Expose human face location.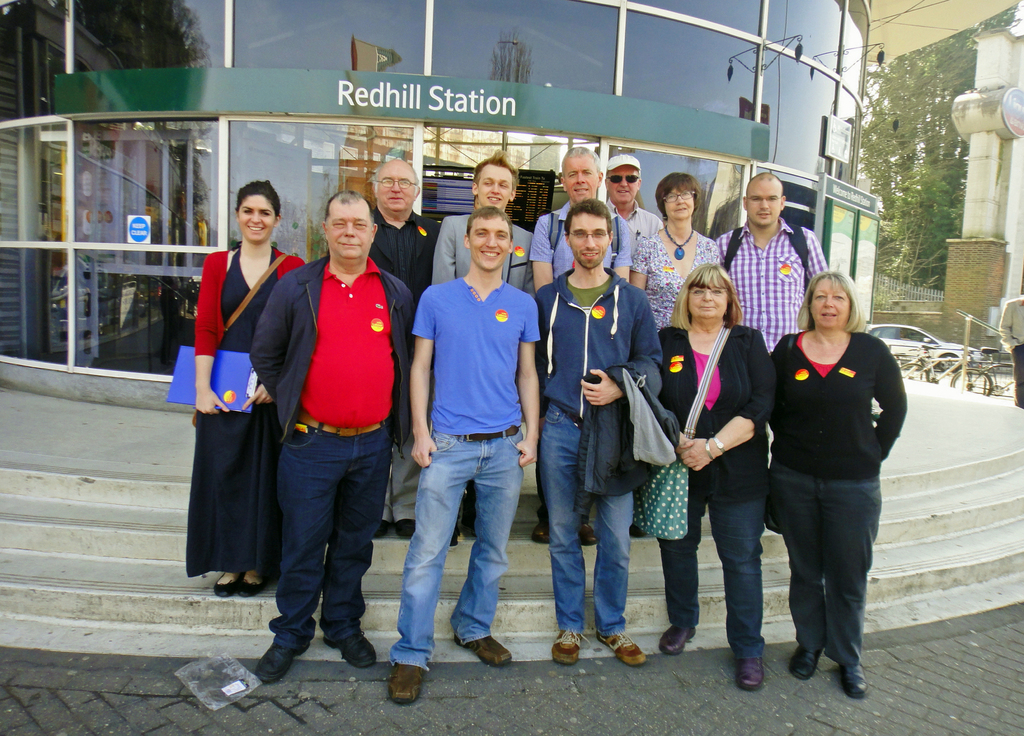
Exposed at left=326, top=200, right=376, bottom=261.
